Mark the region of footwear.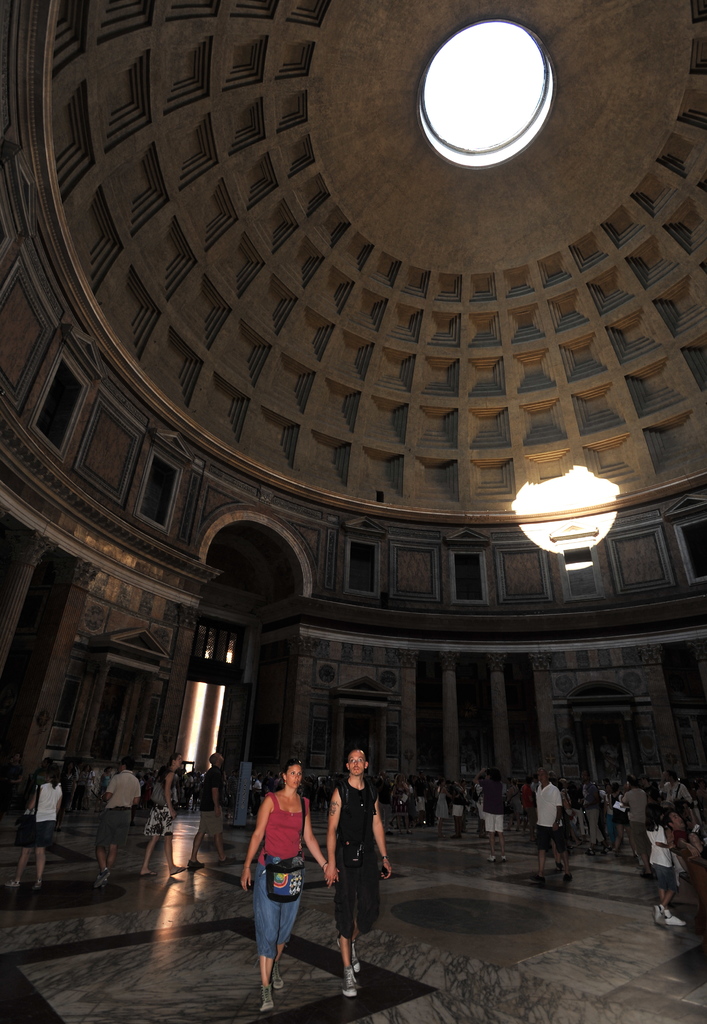
Region: box(450, 833, 464, 840).
